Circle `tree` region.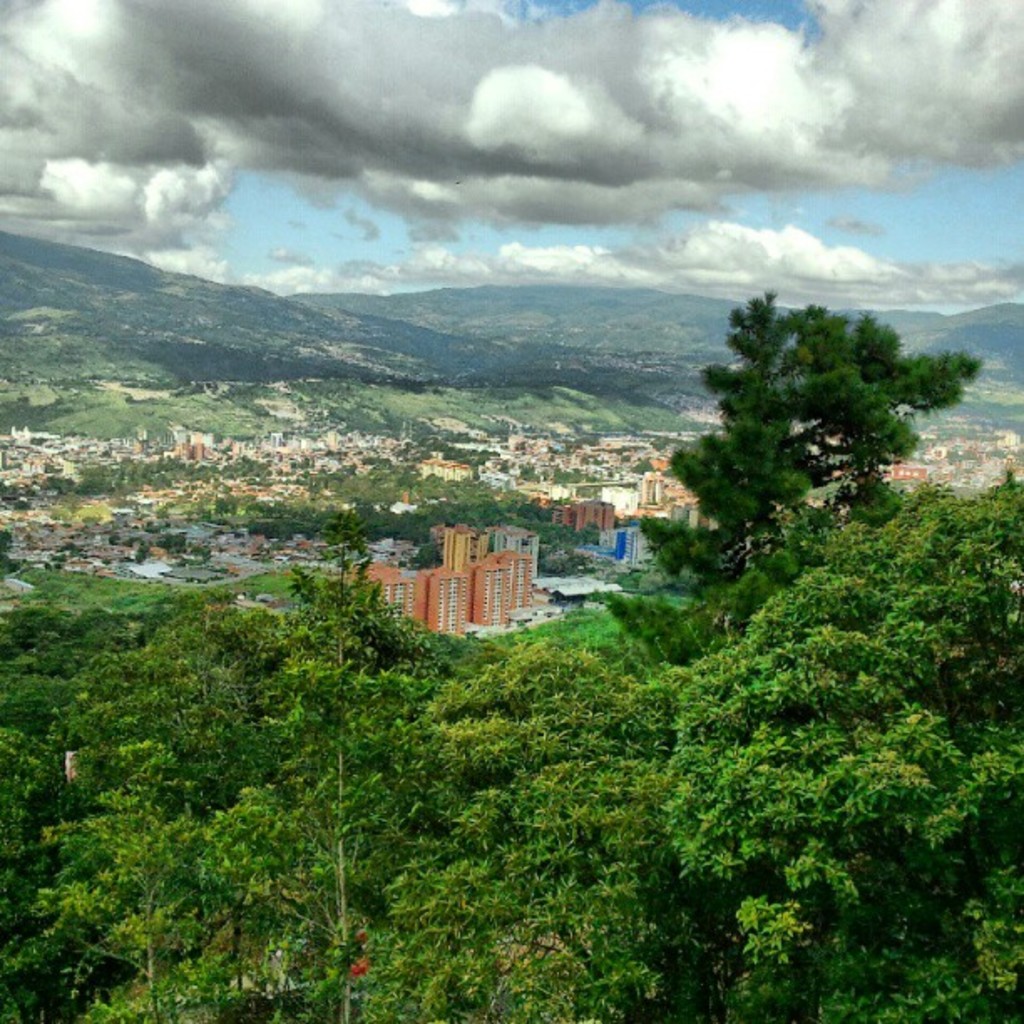
Region: 636, 294, 991, 592.
